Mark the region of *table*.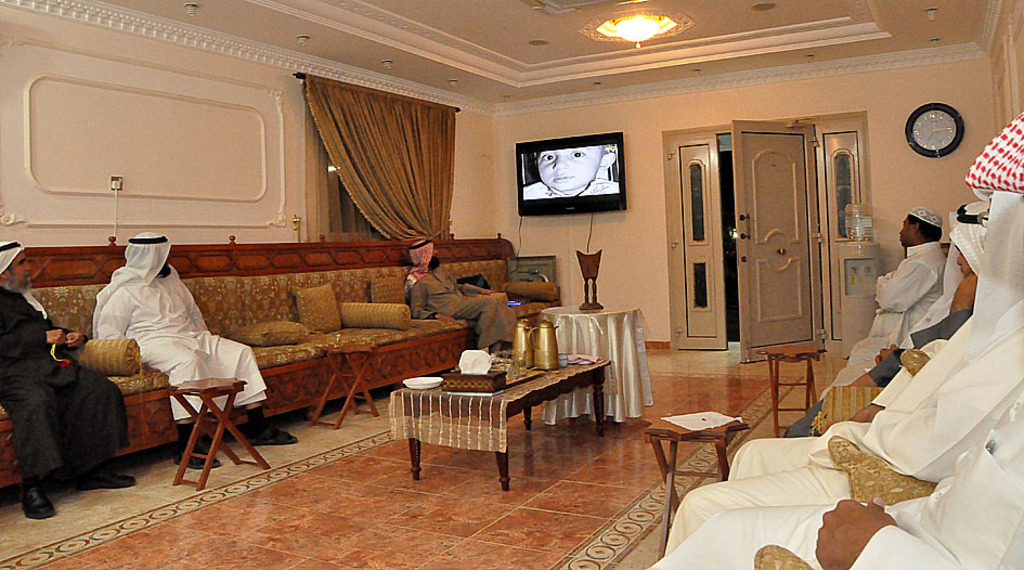
Region: left=306, top=338, right=387, bottom=433.
